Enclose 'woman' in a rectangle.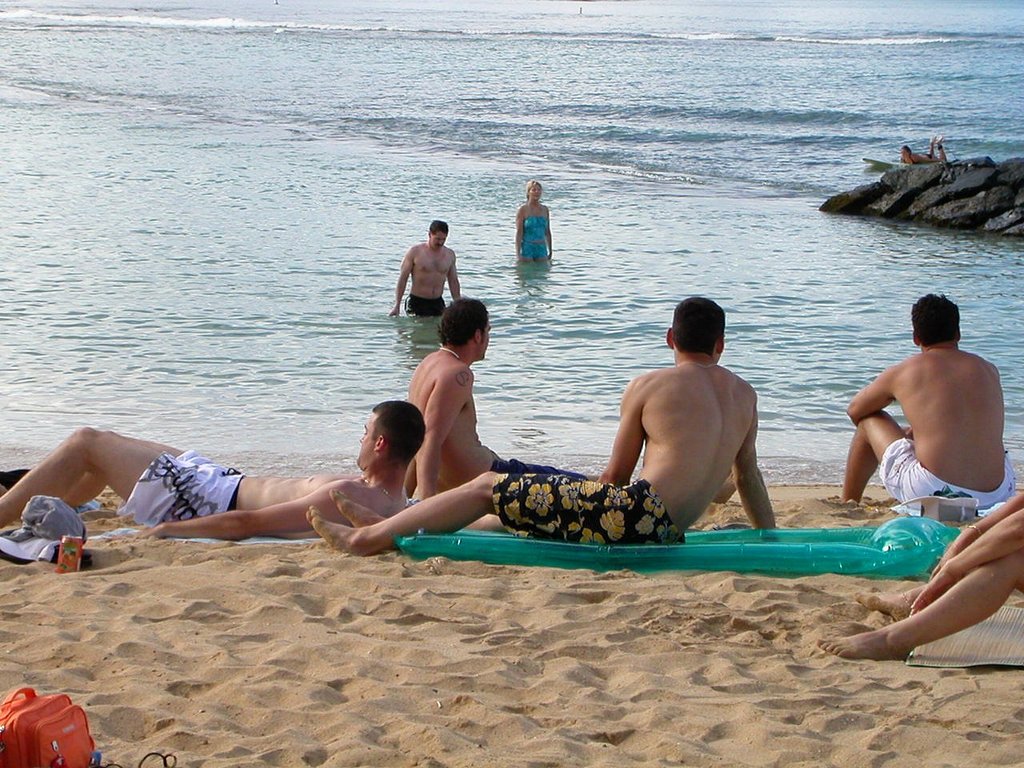
<box>517,178,550,262</box>.
